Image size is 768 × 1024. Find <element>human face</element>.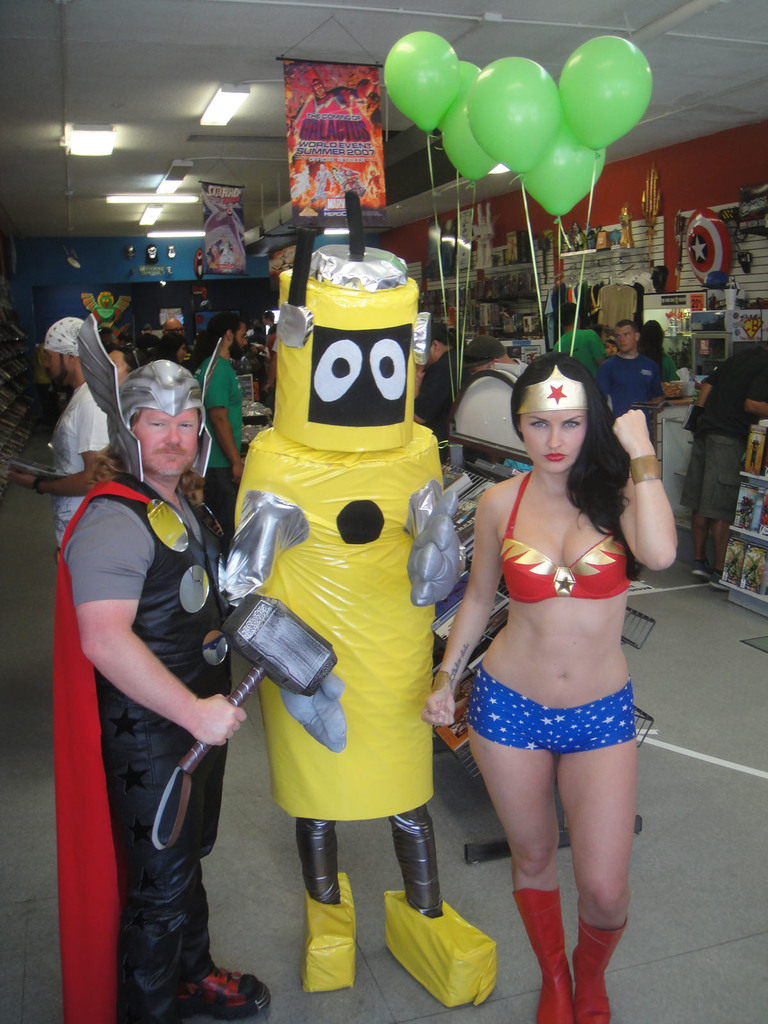
[x1=36, y1=346, x2=76, y2=391].
